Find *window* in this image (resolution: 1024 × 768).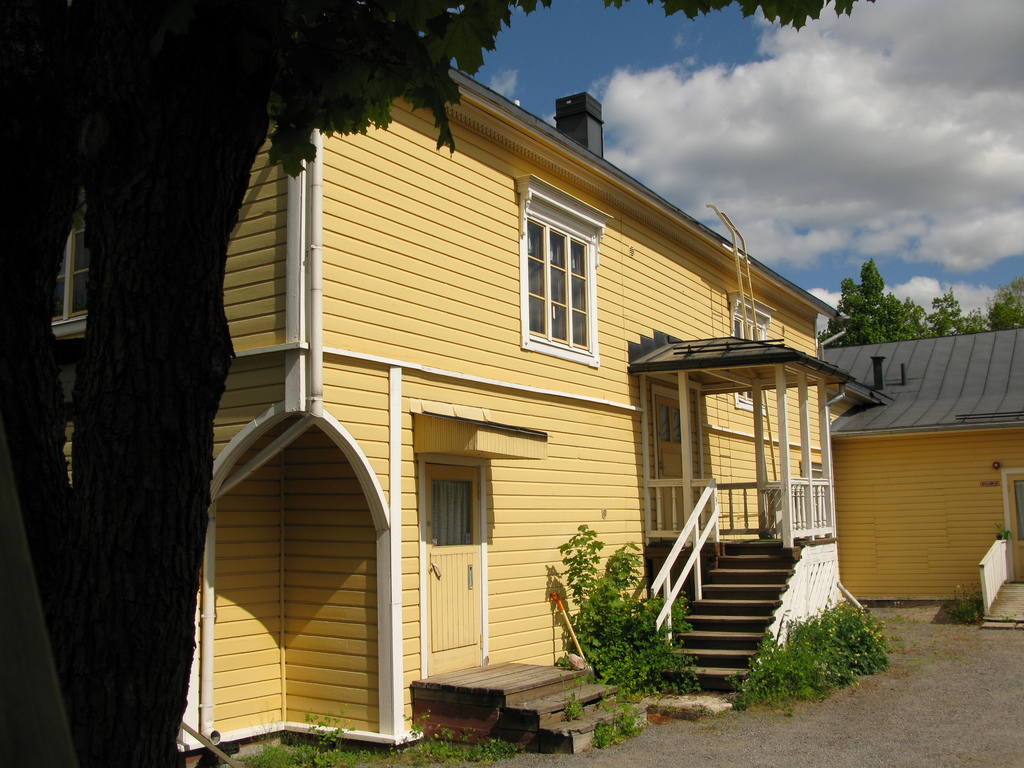
(516, 204, 596, 360).
